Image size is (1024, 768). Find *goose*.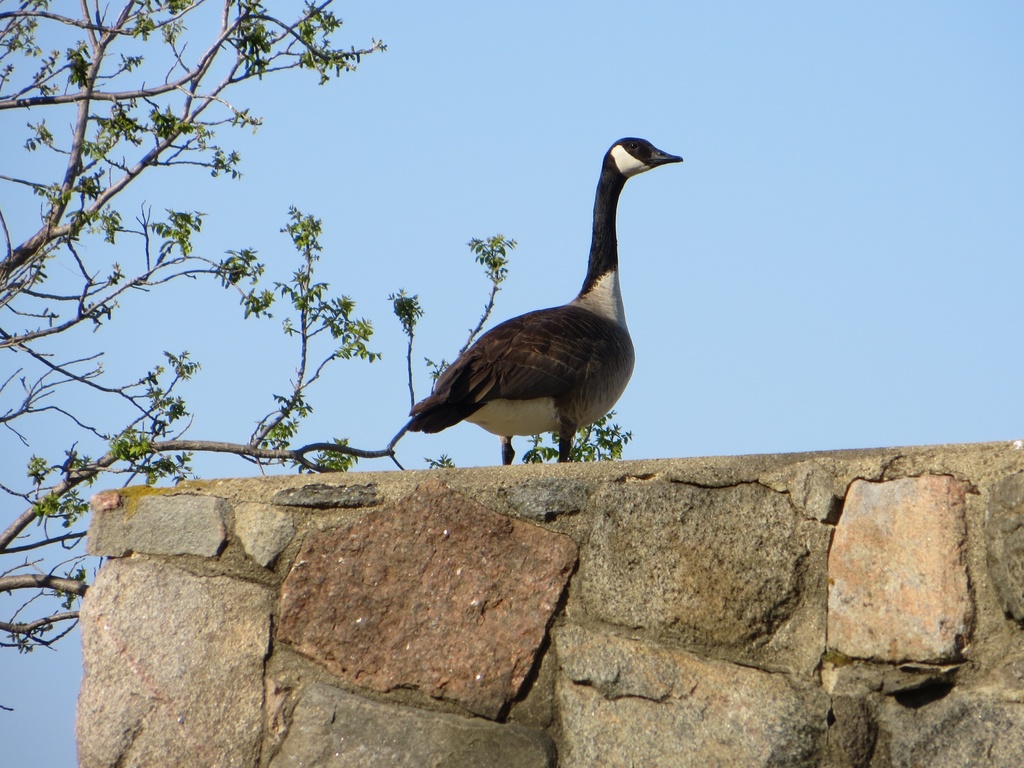
(390, 140, 686, 470).
